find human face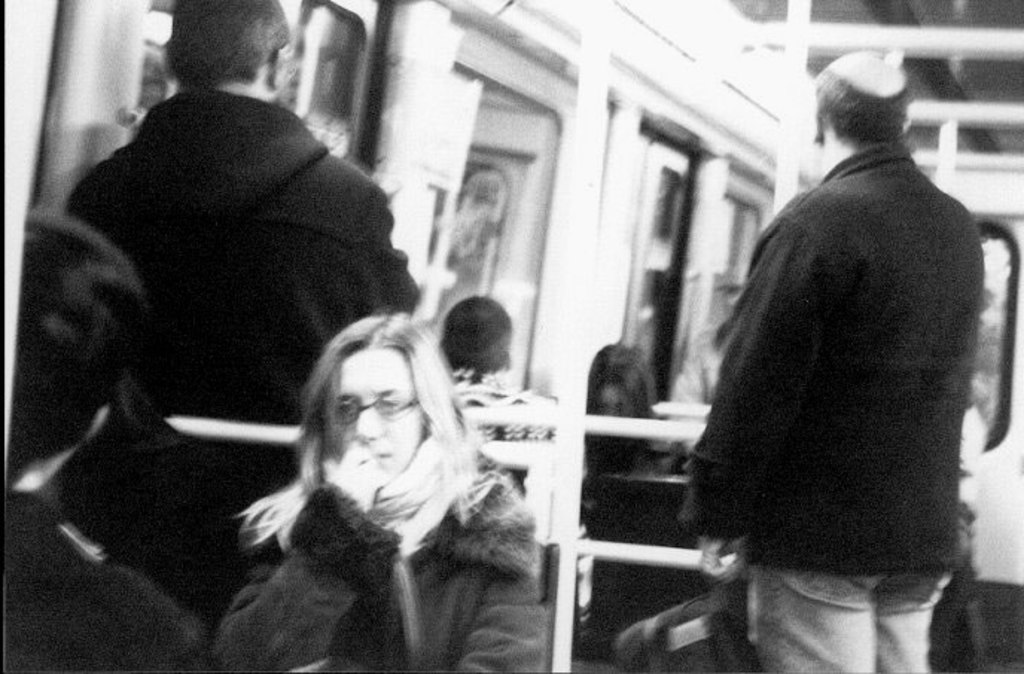
324, 353, 417, 475
